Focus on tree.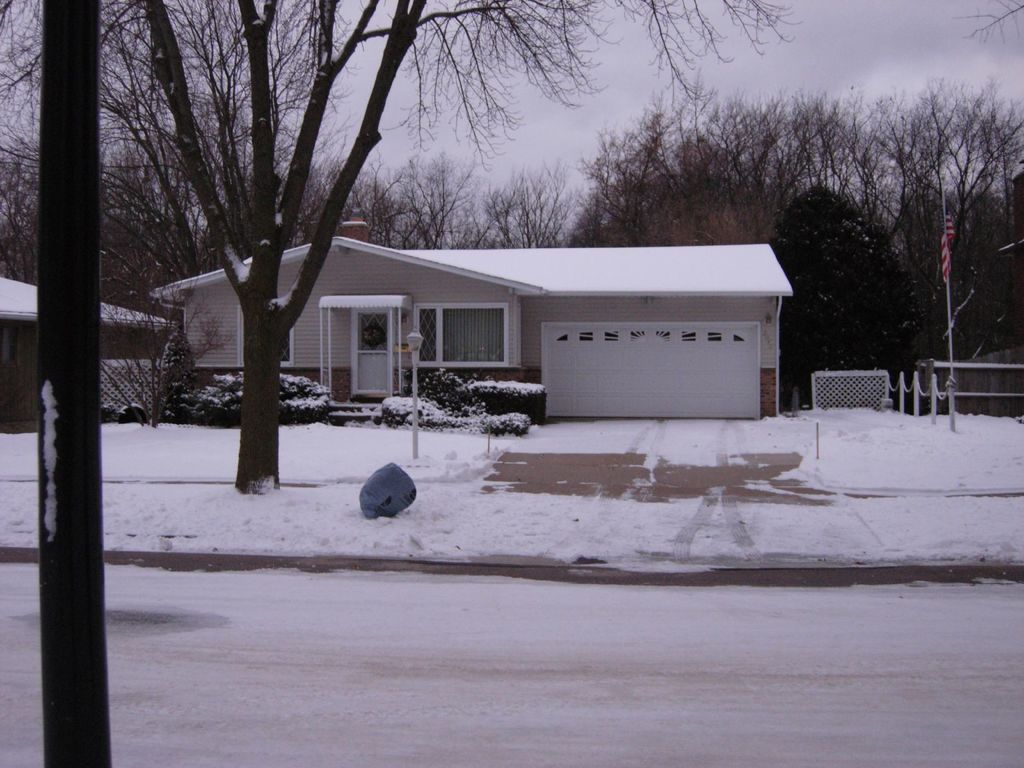
Focused at <region>0, 0, 46, 291</region>.
